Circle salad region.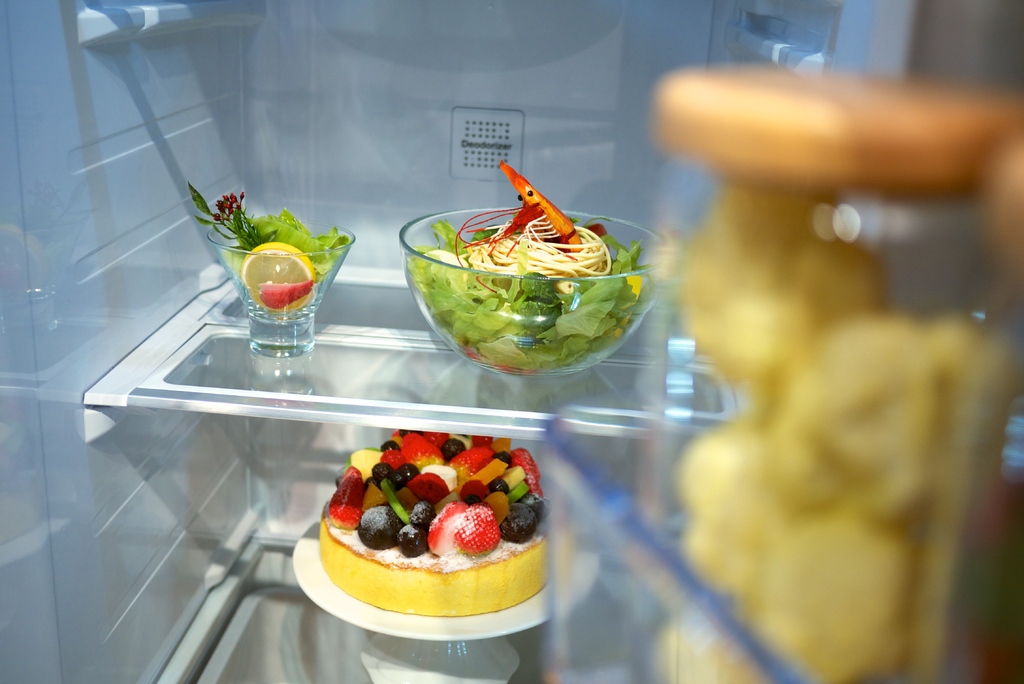
Region: bbox=(330, 419, 548, 559).
